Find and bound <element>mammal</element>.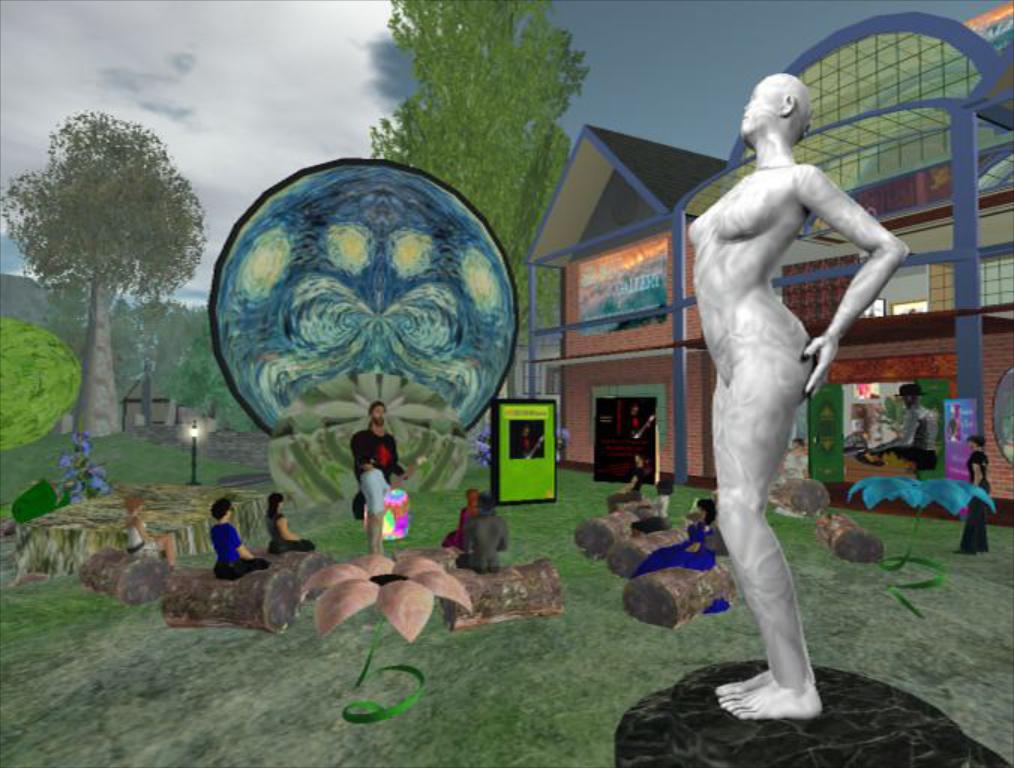
Bound: x1=954 y1=428 x2=999 y2=553.
